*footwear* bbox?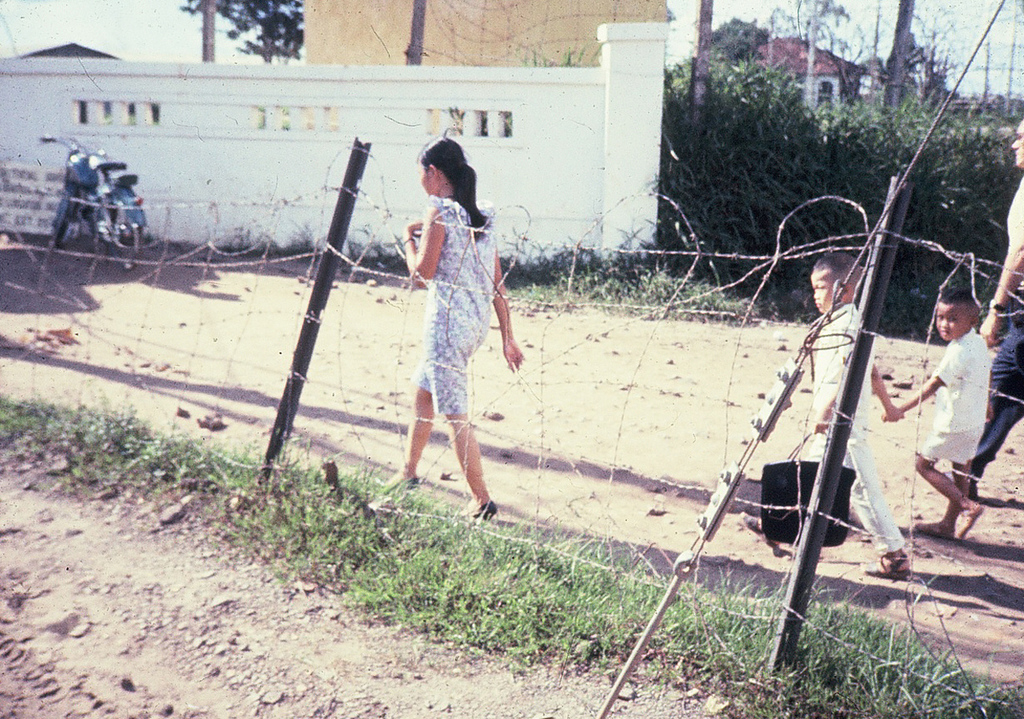
Rect(740, 509, 782, 552)
